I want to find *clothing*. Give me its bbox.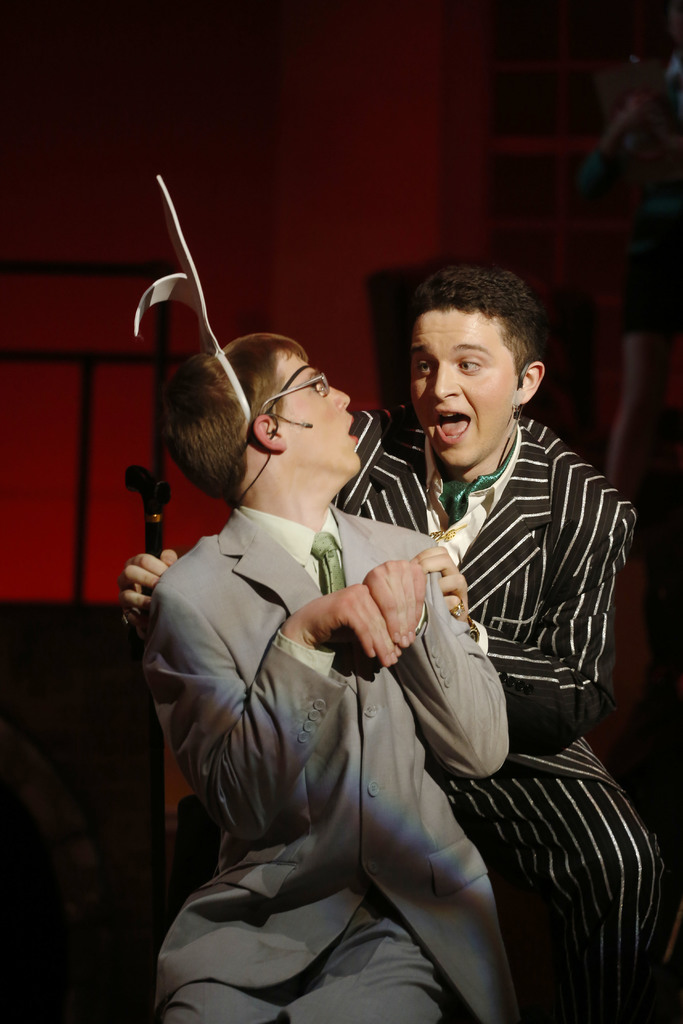
[350, 406, 666, 1023].
